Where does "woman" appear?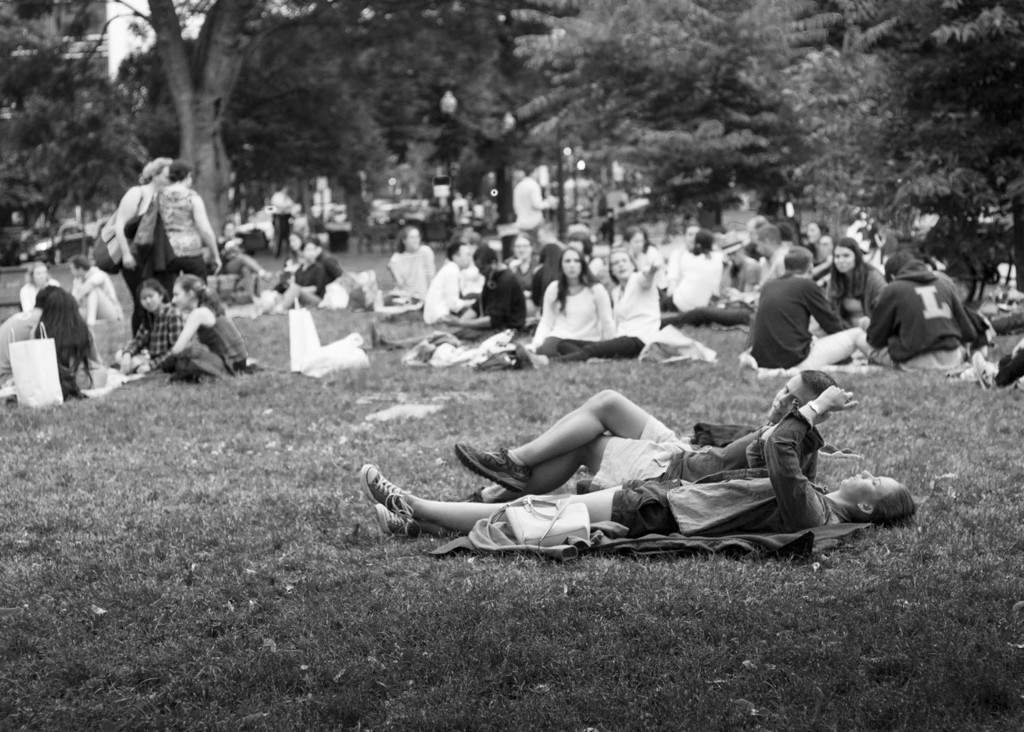
Appears at {"left": 375, "top": 220, "right": 432, "bottom": 308}.
